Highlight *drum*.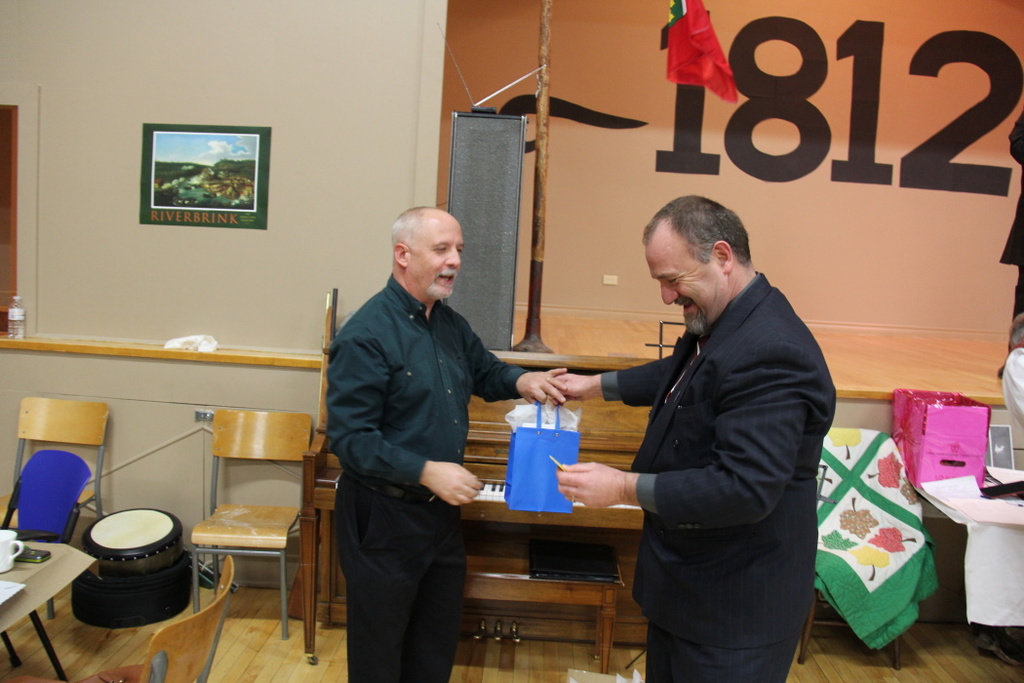
Highlighted region: left=79, top=505, right=183, bottom=583.
